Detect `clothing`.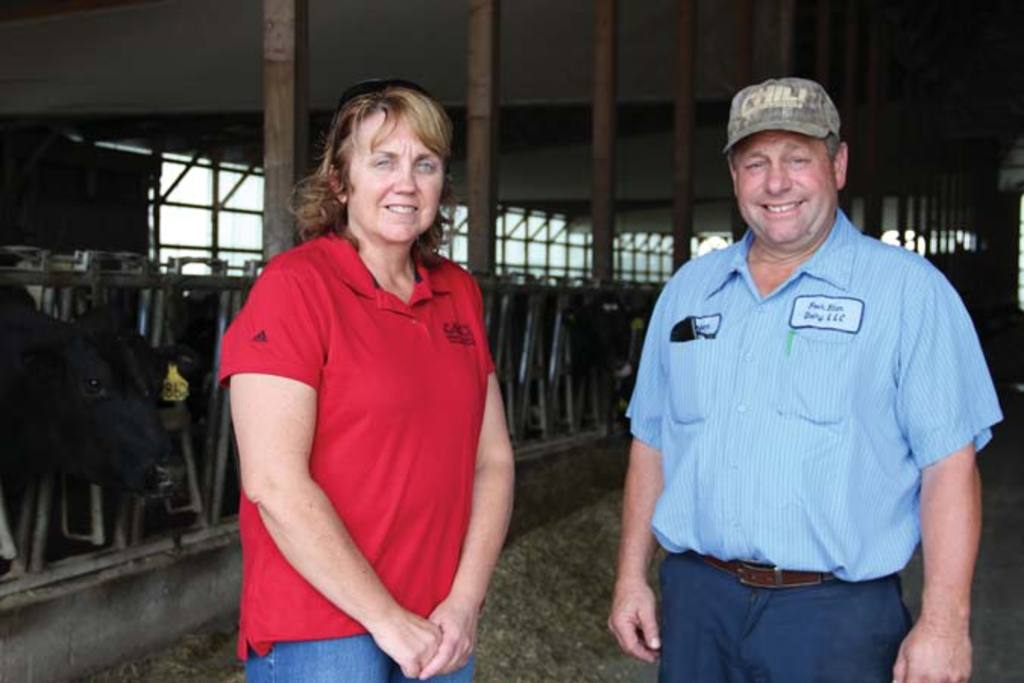
Detected at [x1=218, y1=208, x2=495, y2=647].
